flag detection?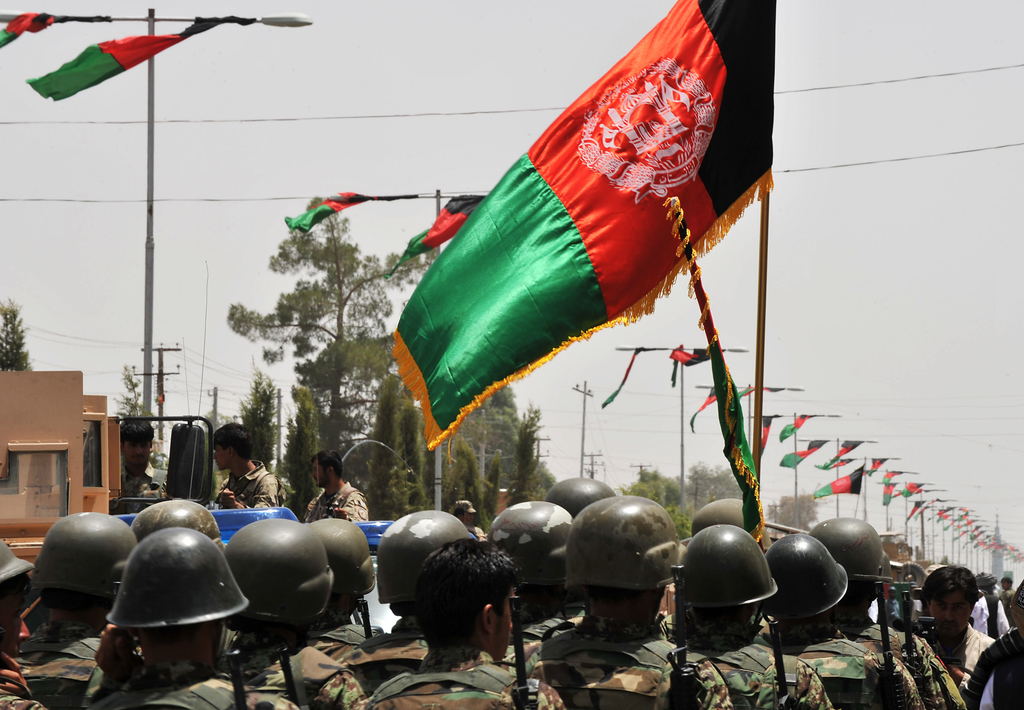
[688, 380, 722, 443]
